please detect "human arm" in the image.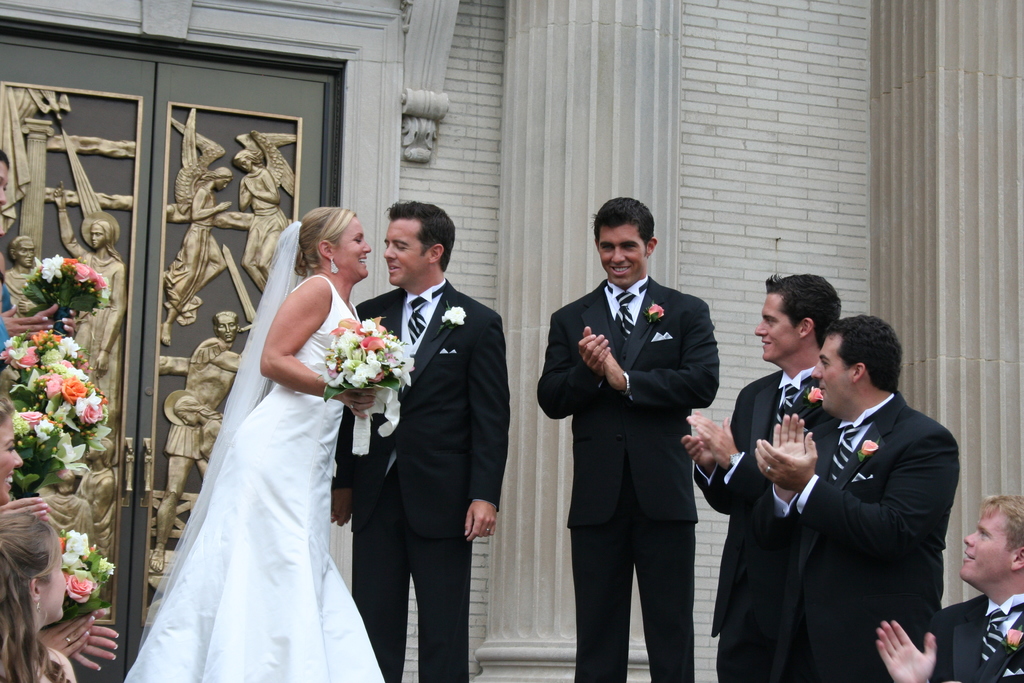
[74, 609, 121, 670].
